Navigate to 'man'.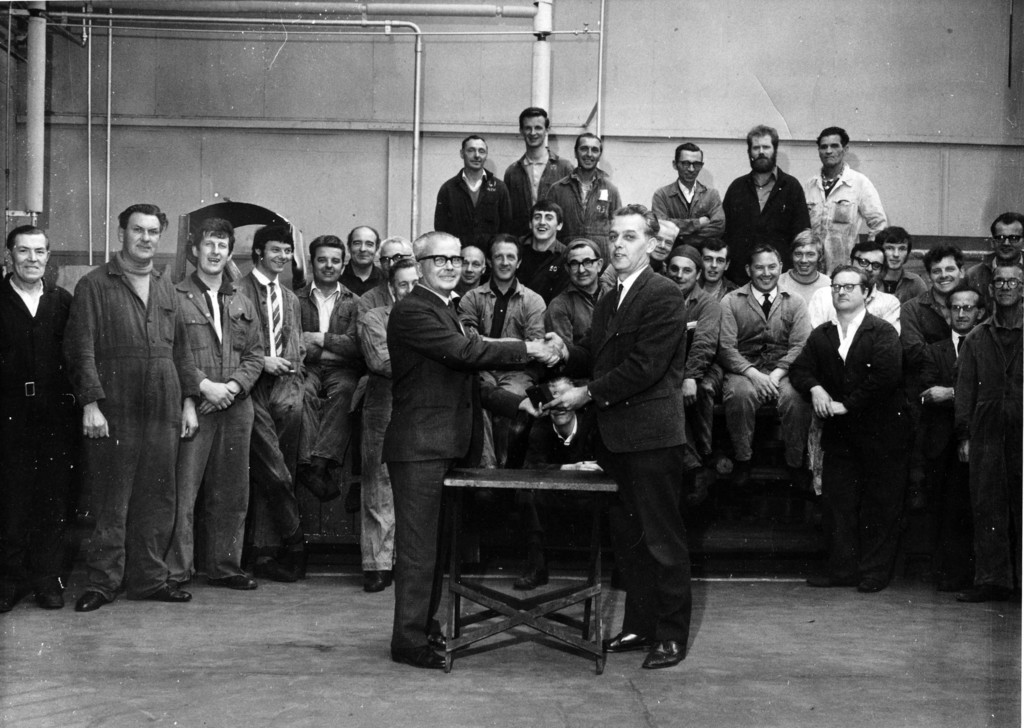
Navigation target: (left=432, top=132, right=506, bottom=248).
